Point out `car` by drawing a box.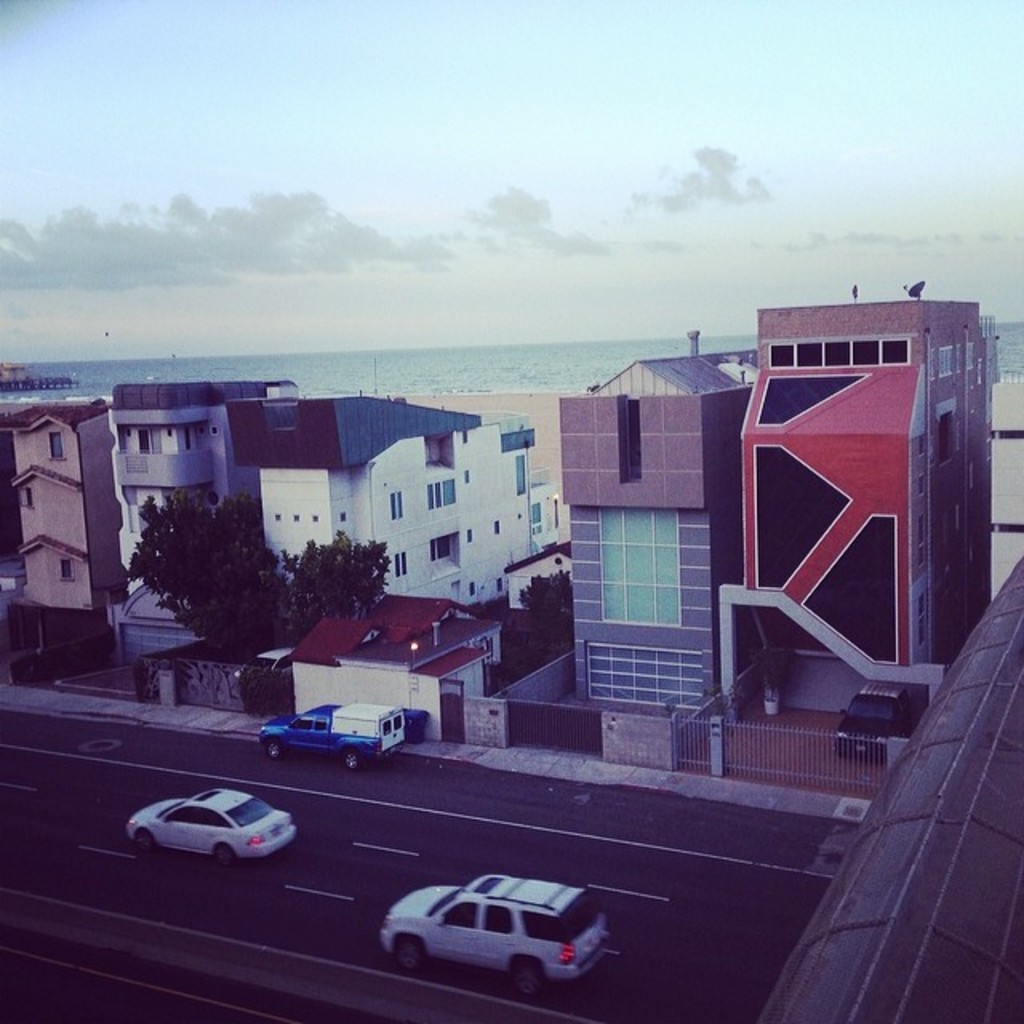
<bbox>382, 877, 616, 998</bbox>.
